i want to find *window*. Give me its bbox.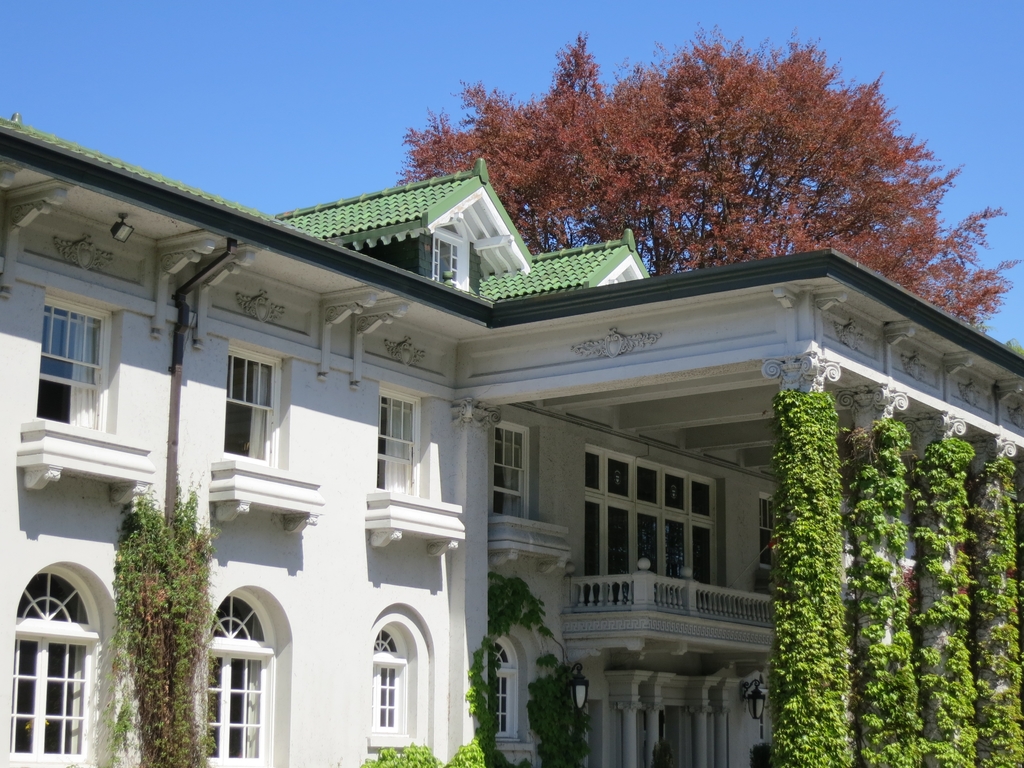
rect(223, 332, 288, 483).
